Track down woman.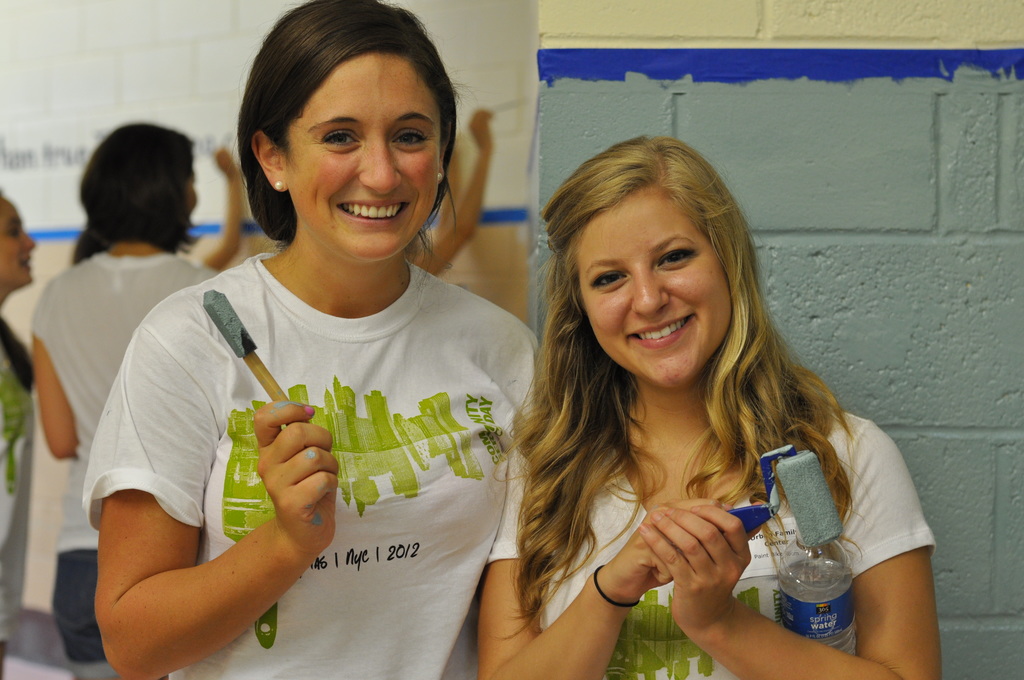
Tracked to bbox=(0, 184, 38, 679).
